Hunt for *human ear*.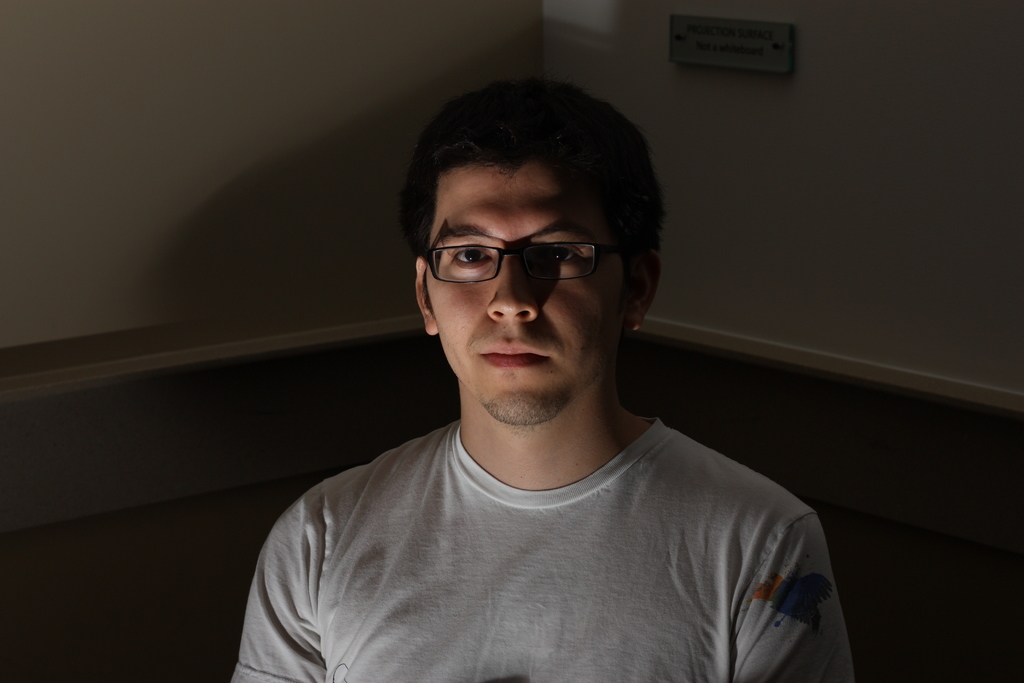
Hunted down at <box>416,259,440,330</box>.
